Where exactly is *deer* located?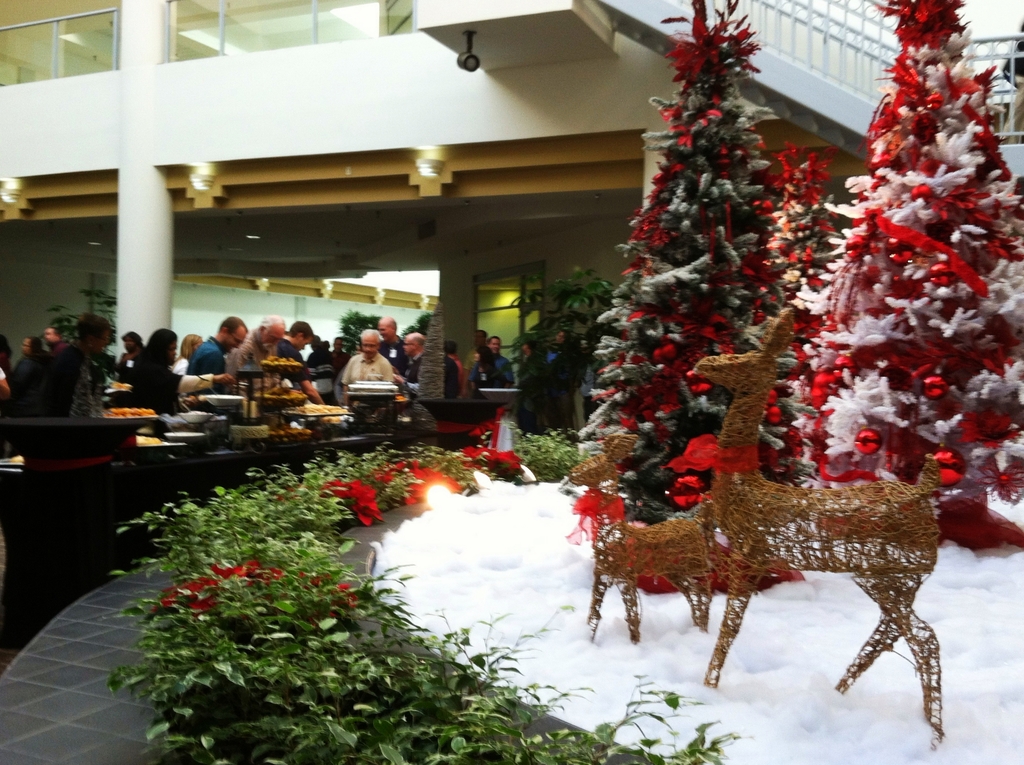
Its bounding box is bbox(570, 437, 719, 648).
